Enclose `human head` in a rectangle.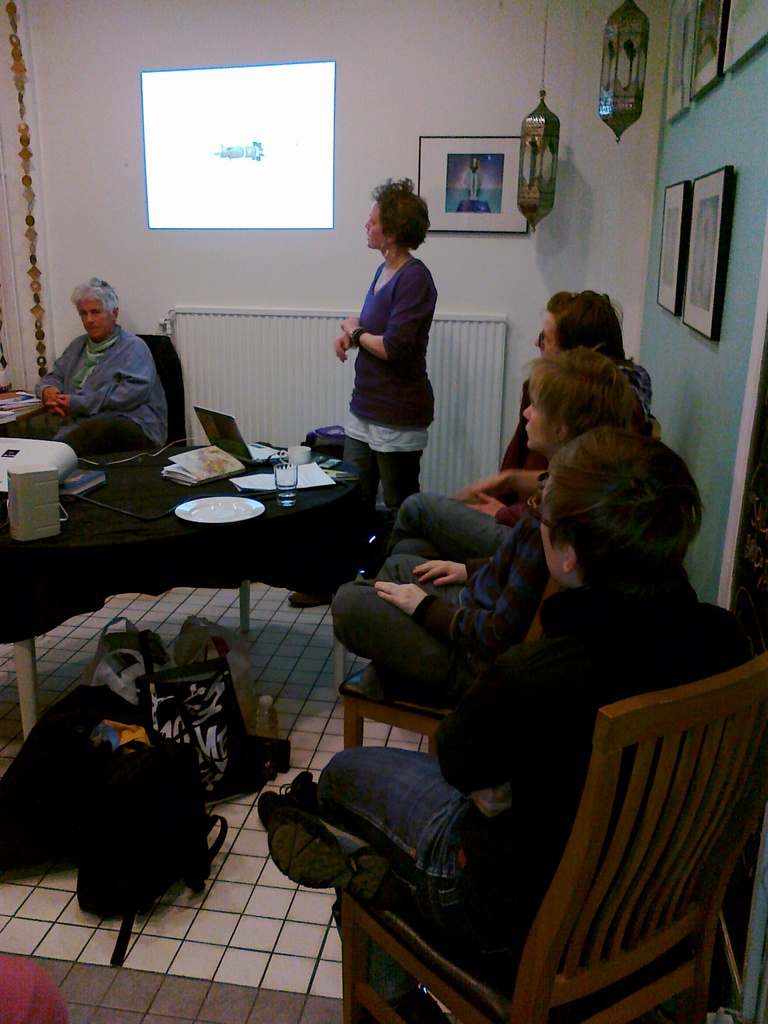
522 339 653 464.
